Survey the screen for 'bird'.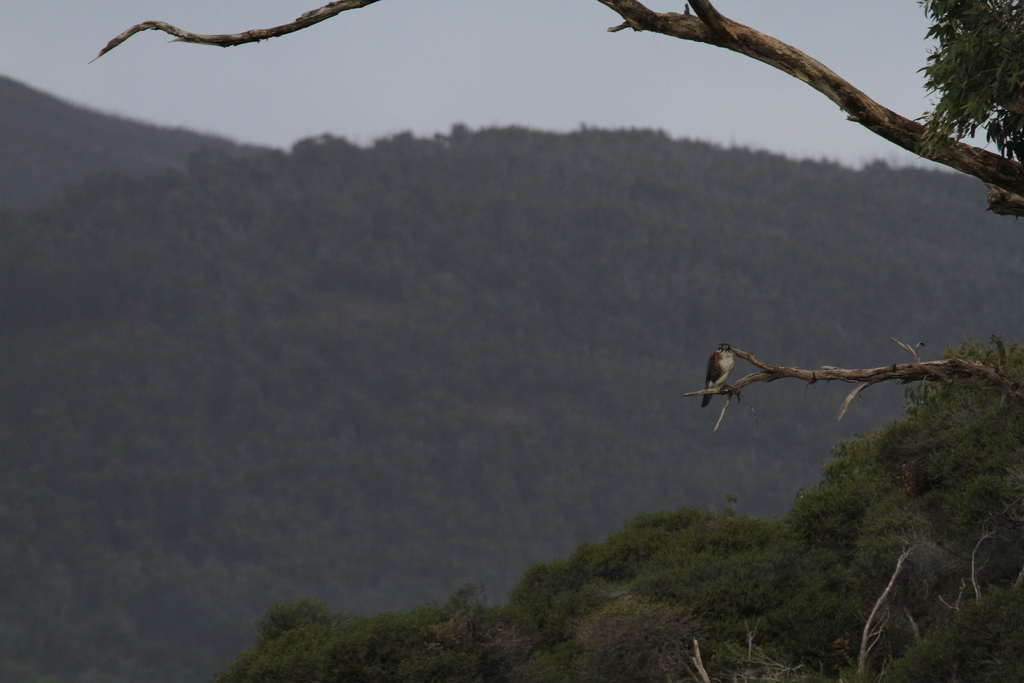
Survey found: (left=700, top=339, right=742, bottom=406).
